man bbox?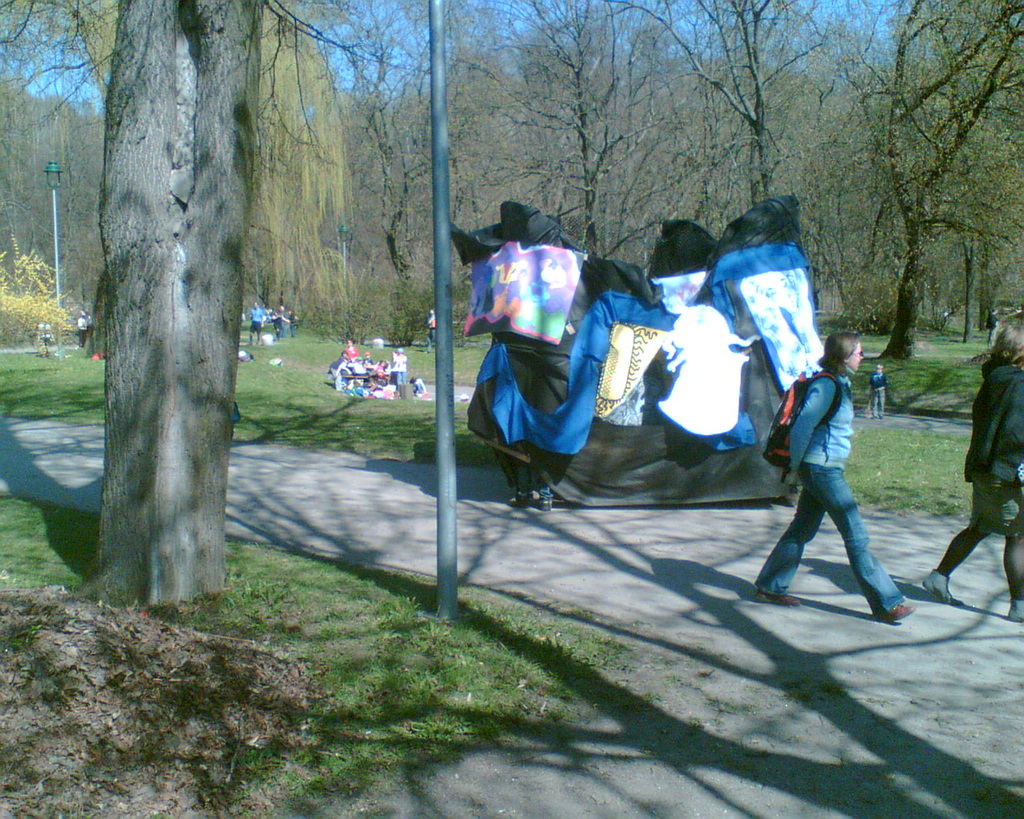
[249,302,263,344]
